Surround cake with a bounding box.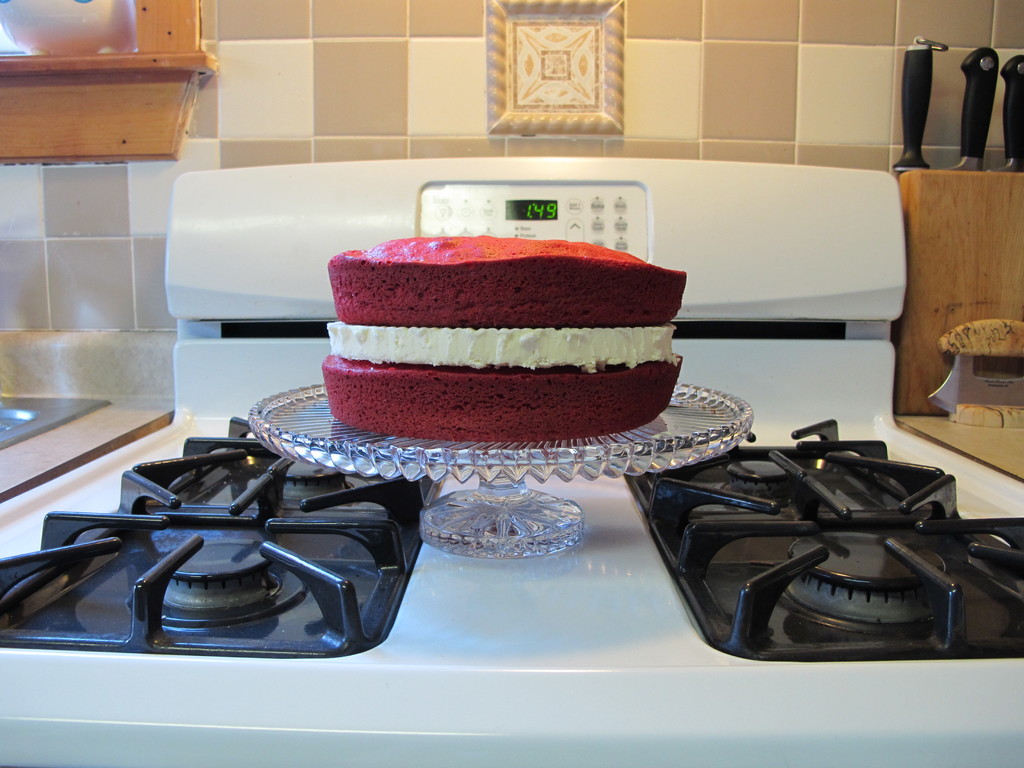
(x1=321, y1=234, x2=686, y2=438).
